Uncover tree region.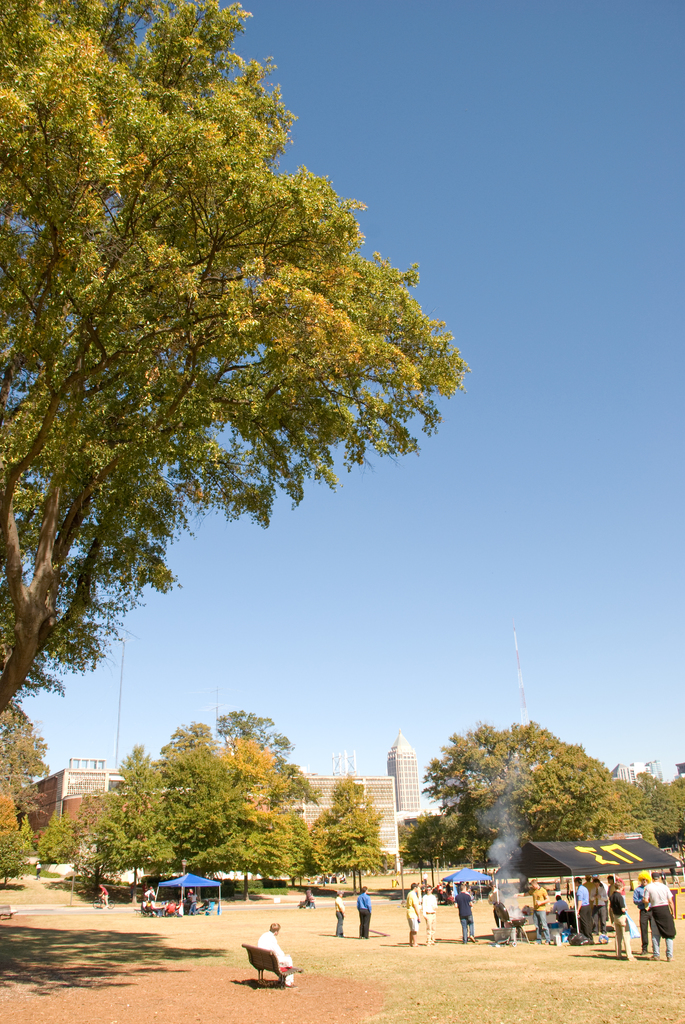
Uncovered: select_region(0, 771, 32, 853).
